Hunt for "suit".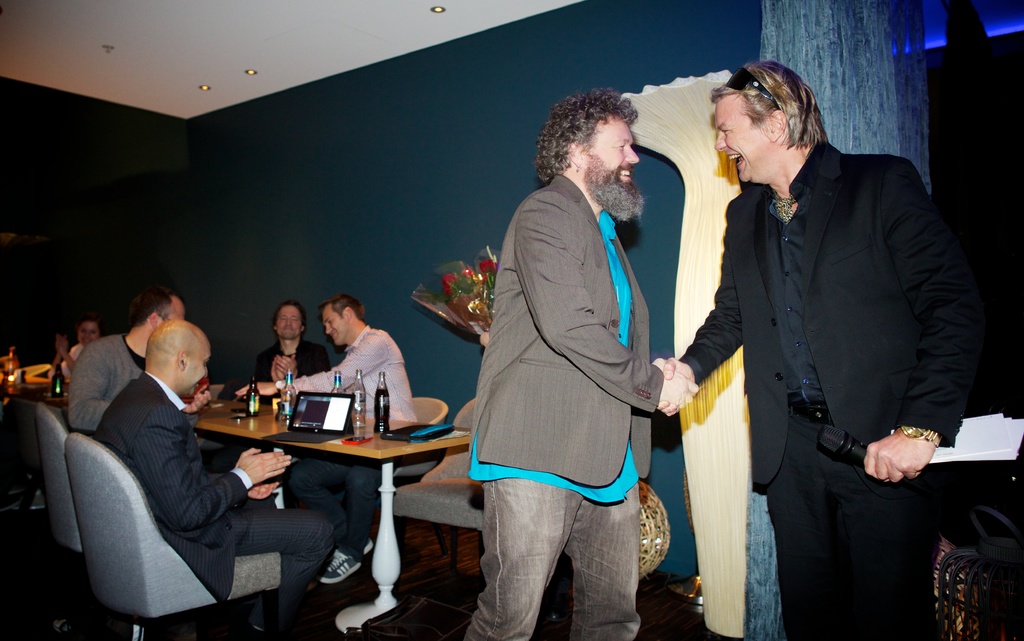
Hunted down at (x1=88, y1=370, x2=335, y2=605).
